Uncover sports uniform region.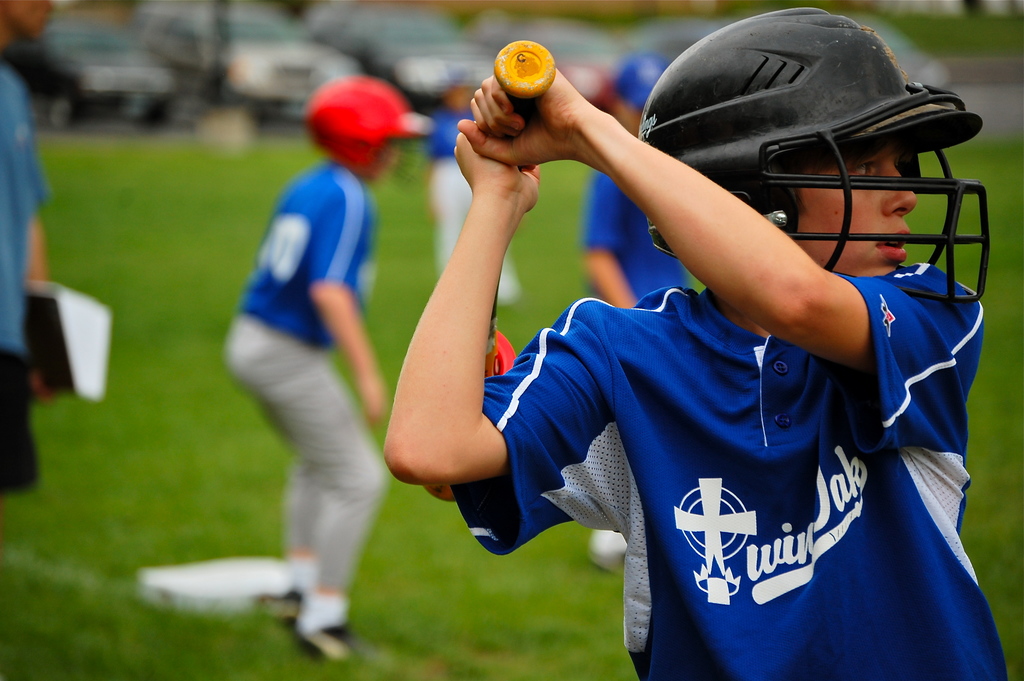
Uncovered: select_region(574, 54, 687, 339).
